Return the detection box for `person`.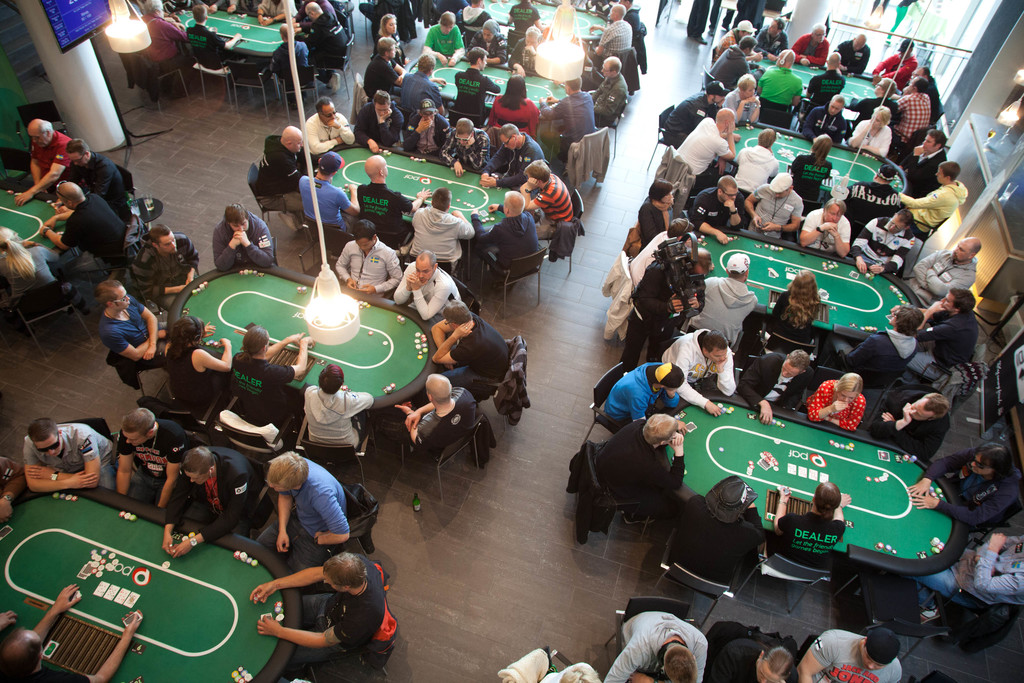
<bbox>717, 4, 763, 58</bbox>.
